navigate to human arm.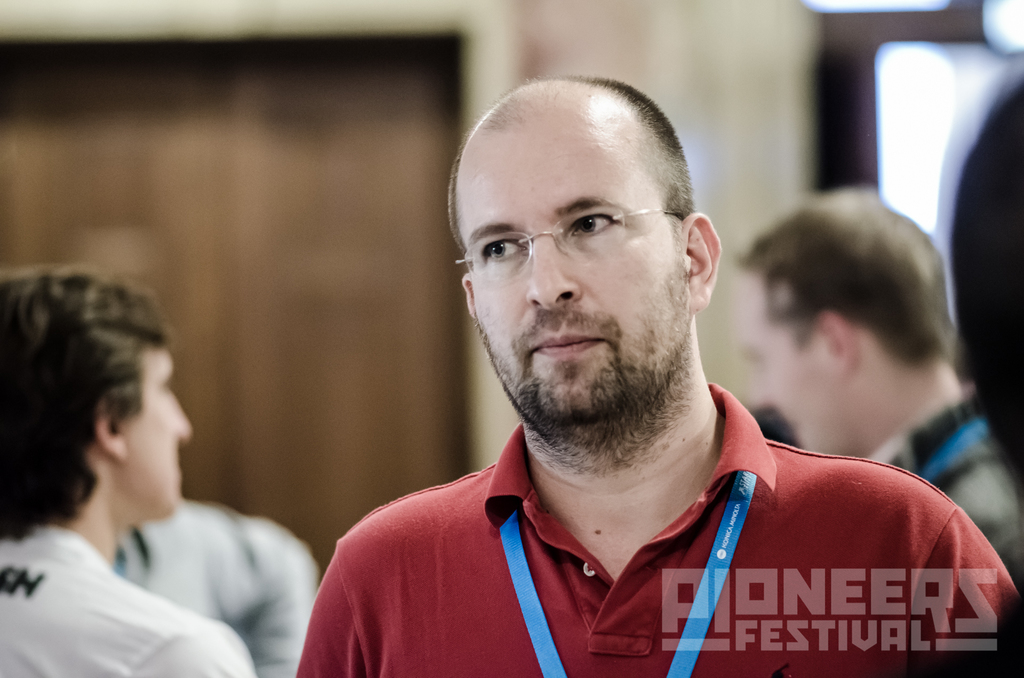
Navigation target: bbox=[124, 611, 251, 677].
